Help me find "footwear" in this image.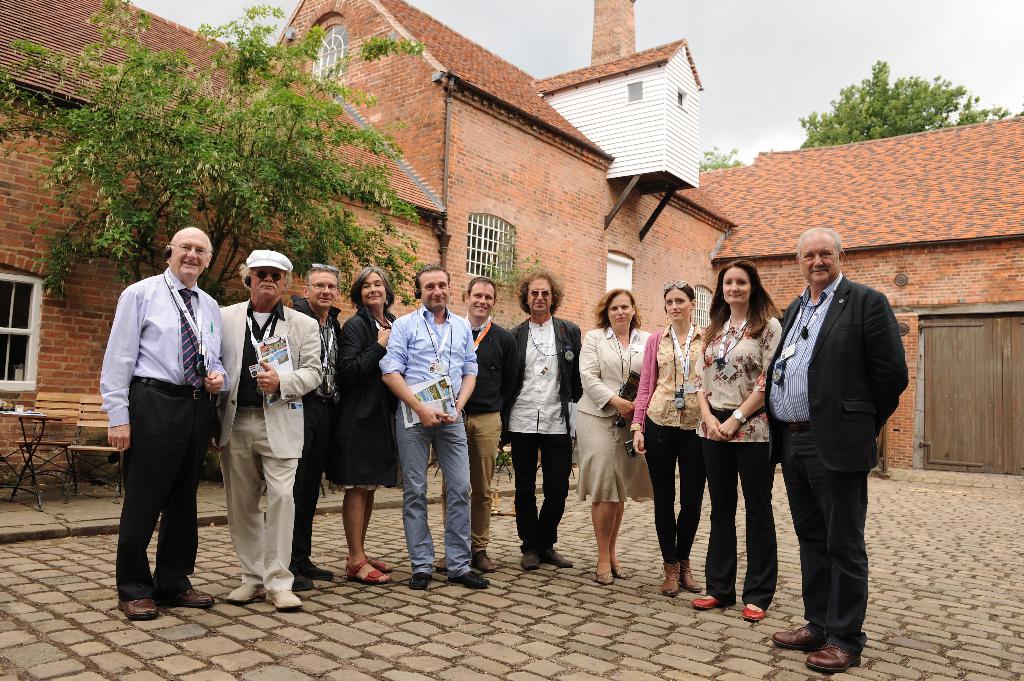
Found it: {"x1": 447, "y1": 571, "x2": 491, "y2": 588}.
